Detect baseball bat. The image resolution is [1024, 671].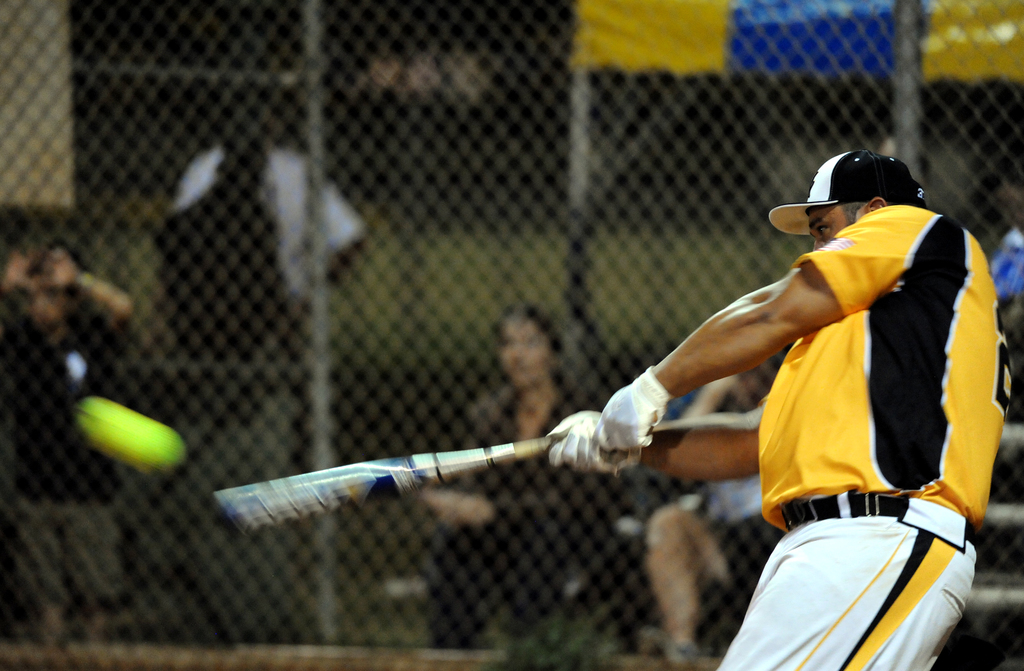
[215, 408, 662, 524].
